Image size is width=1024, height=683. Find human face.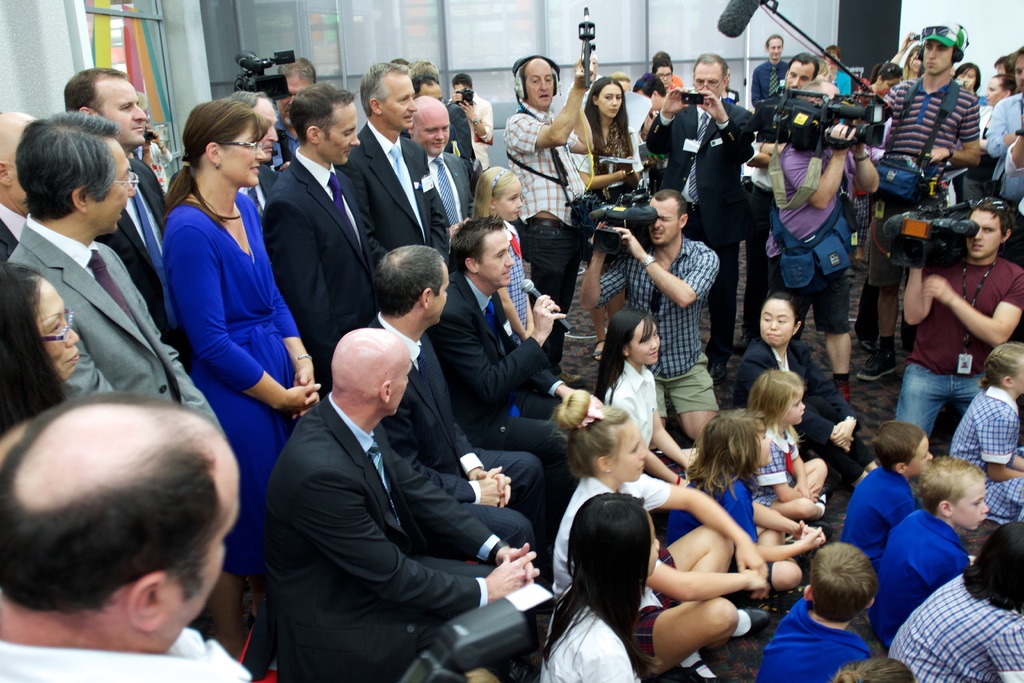
Rect(785, 393, 803, 423).
